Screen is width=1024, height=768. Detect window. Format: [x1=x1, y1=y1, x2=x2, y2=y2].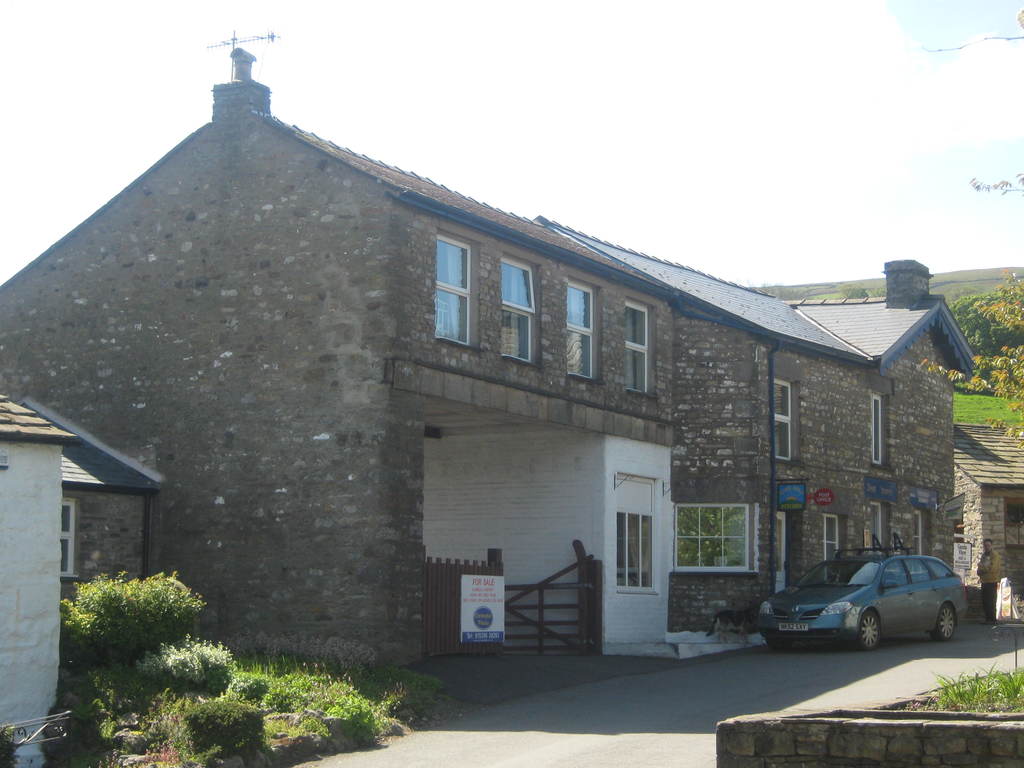
[x1=872, y1=393, x2=892, y2=471].
